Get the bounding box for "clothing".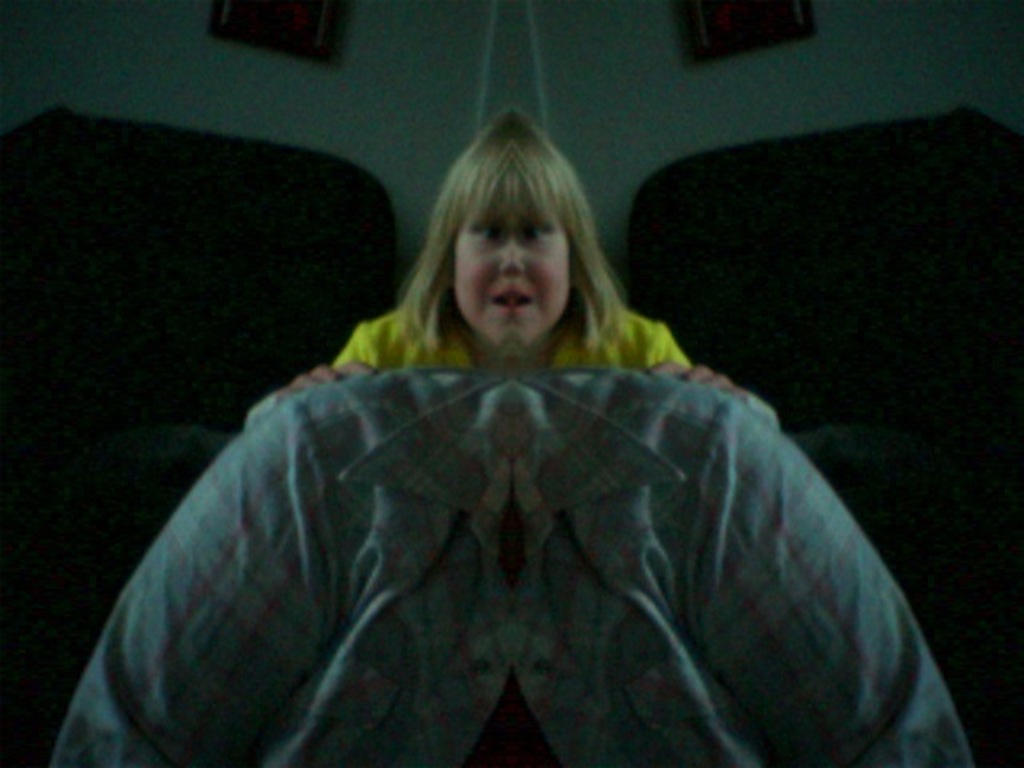
[left=331, top=291, right=688, bottom=370].
